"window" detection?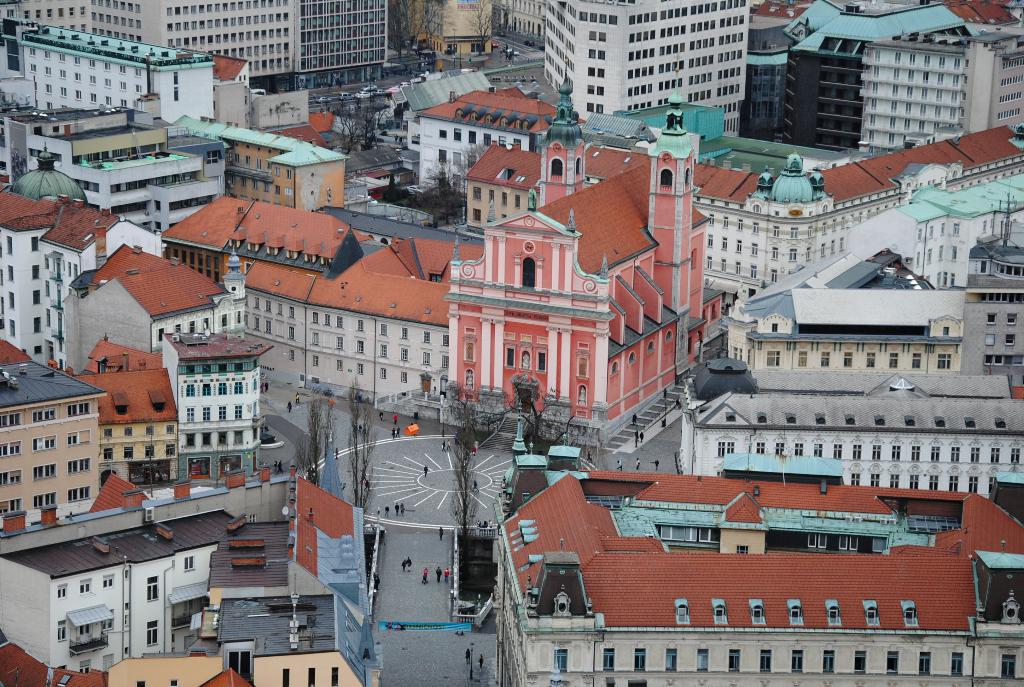
Rect(68, 406, 92, 424)
